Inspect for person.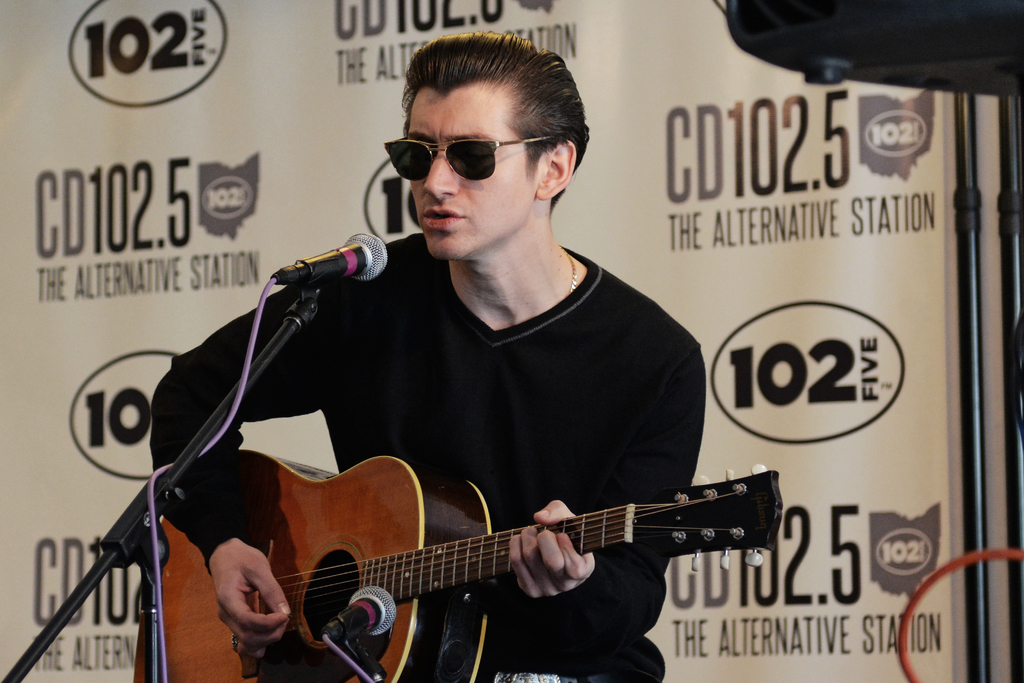
Inspection: l=149, t=74, r=779, b=671.
